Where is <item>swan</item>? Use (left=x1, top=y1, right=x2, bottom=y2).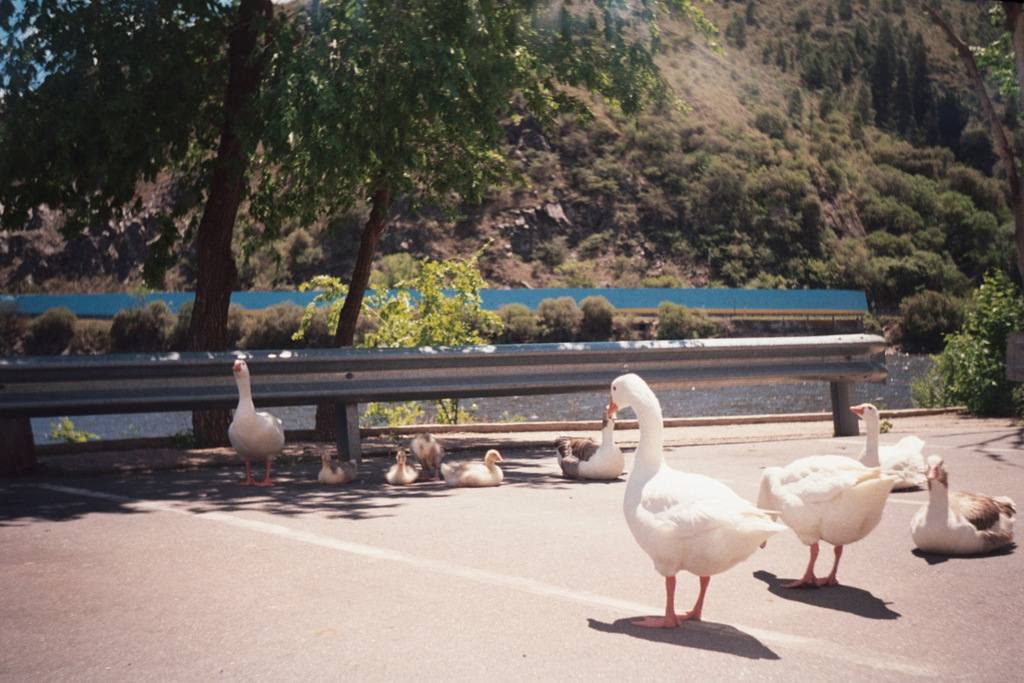
(left=553, top=410, right=633, bottom=484).
